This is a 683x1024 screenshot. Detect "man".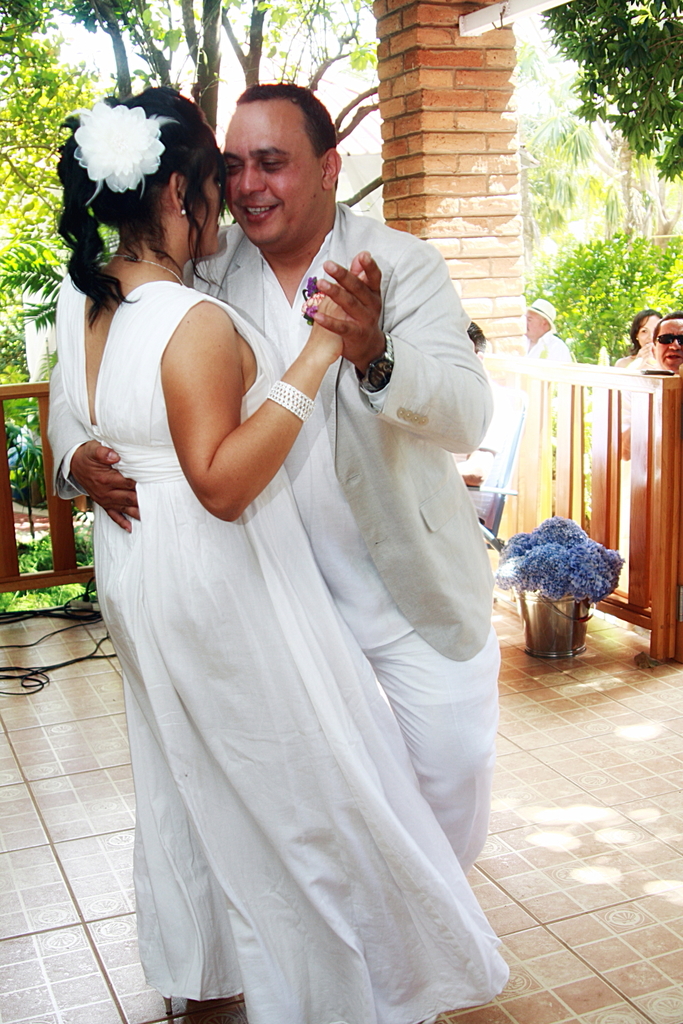
[x1=65, y1=87, x2=529, y2=950].
